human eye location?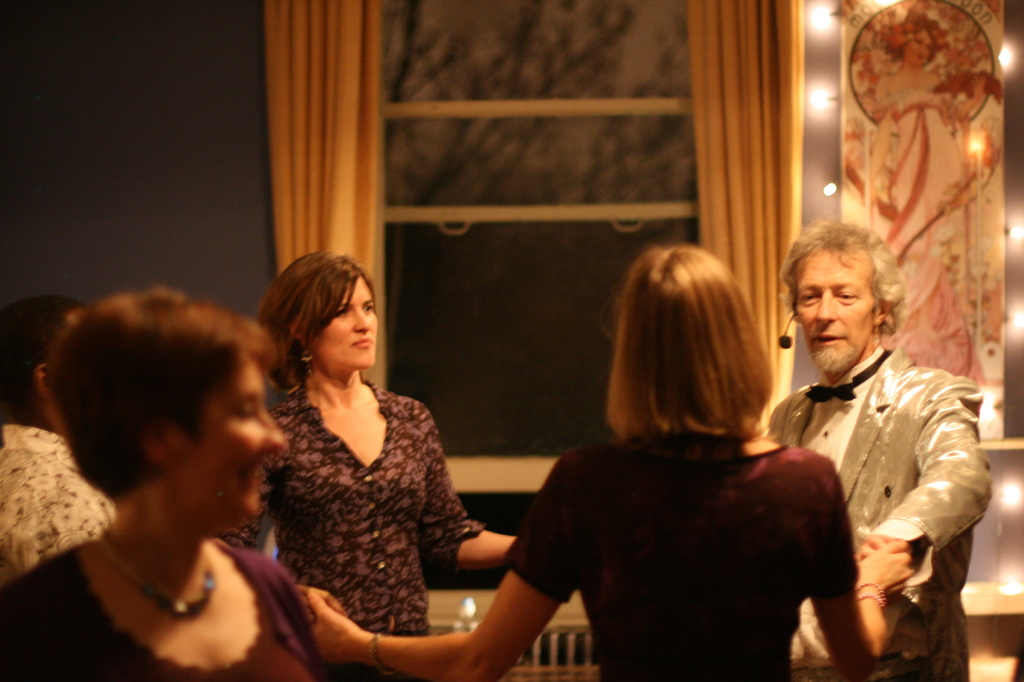
select_region(836, 292, 856, 305)
